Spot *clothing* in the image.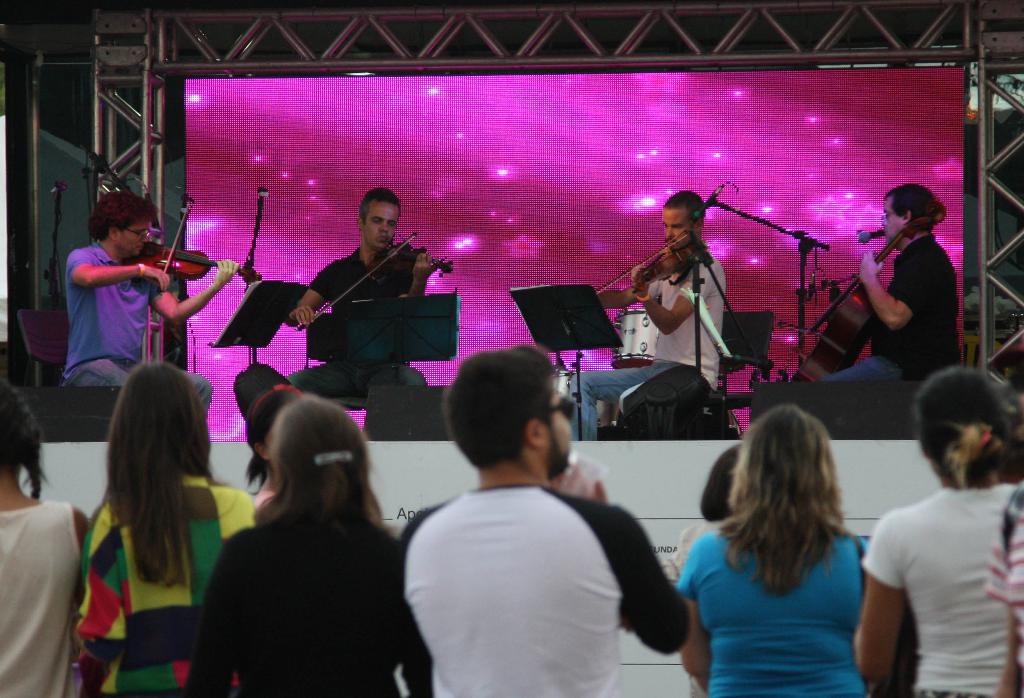
*clothing* found at <box>66,354,214,424</box>.
